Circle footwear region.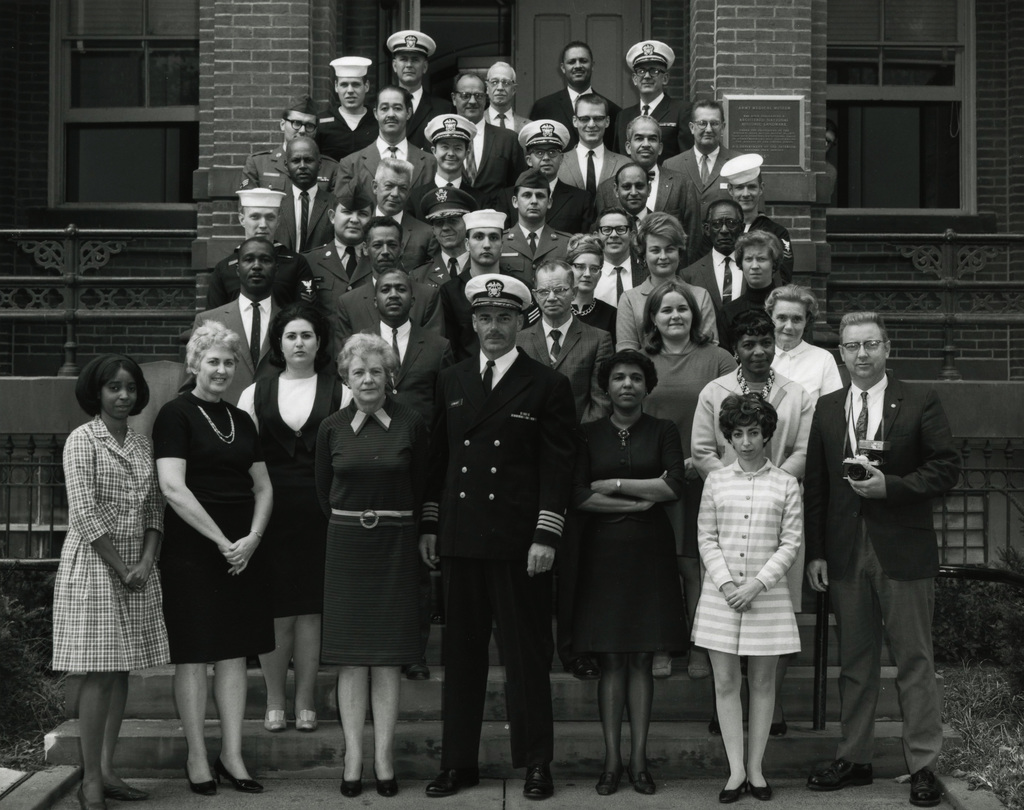
Region: box(185, 754, 214, 796).
